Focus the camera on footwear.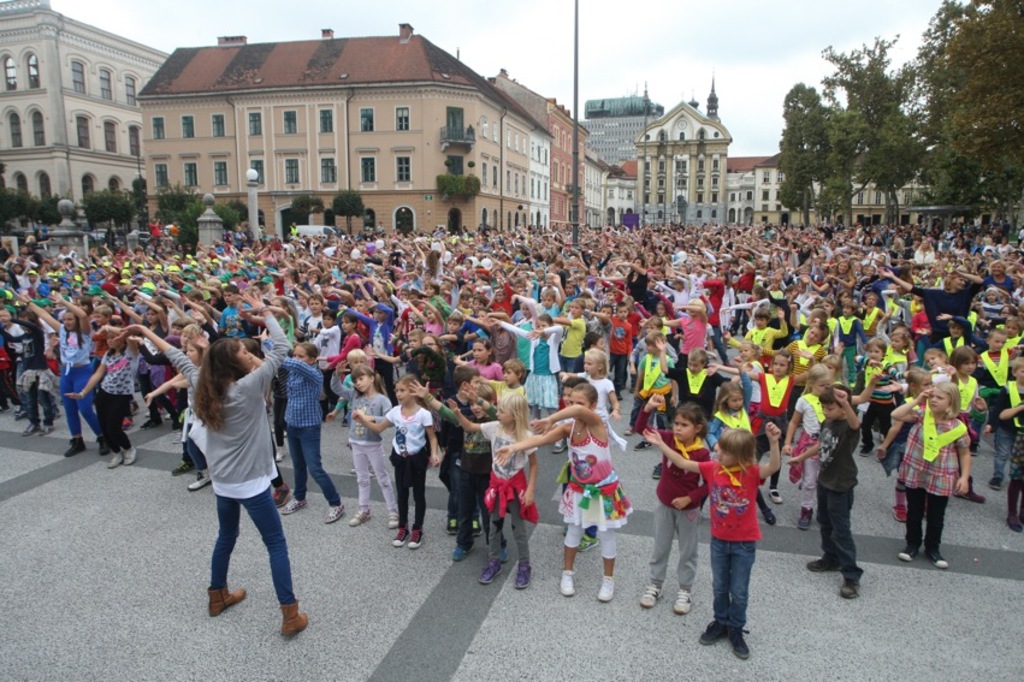
Focus region: rect(168, 417, 183, 433).
